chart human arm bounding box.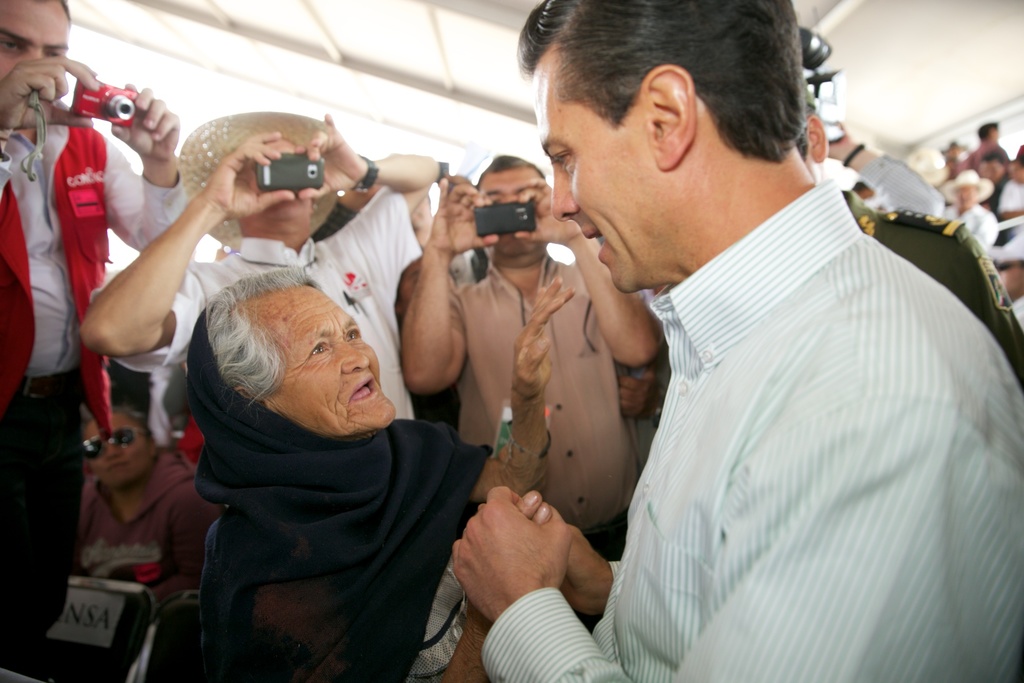
Charted: [left=295, top=117, right=441, bottom=287].
